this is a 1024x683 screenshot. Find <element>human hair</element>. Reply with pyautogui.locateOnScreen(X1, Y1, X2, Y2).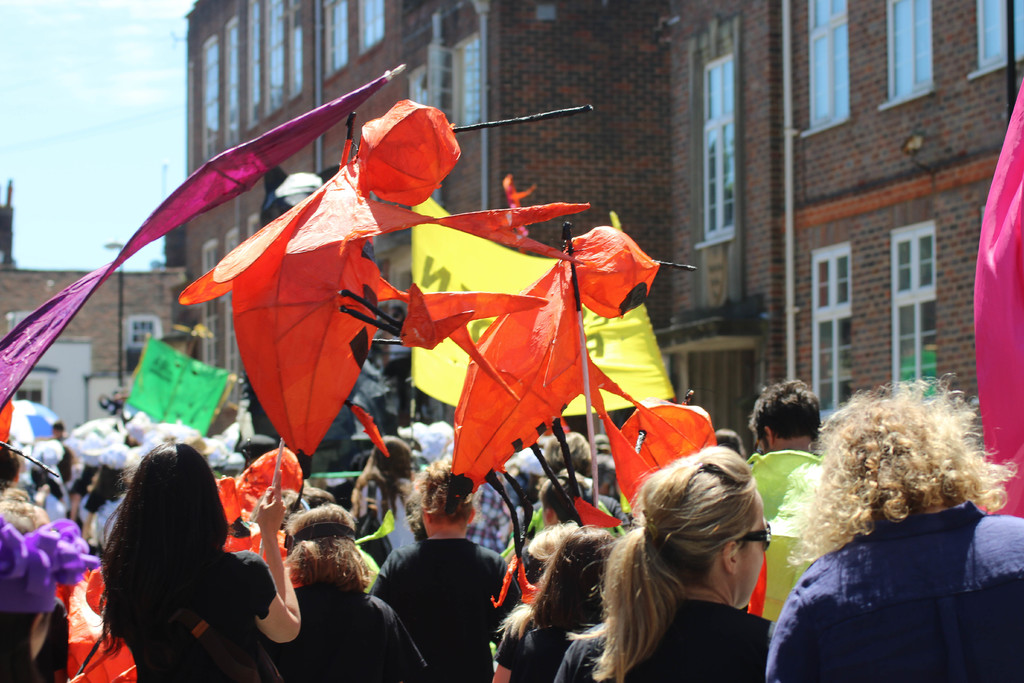
pyautogui.locateOnScreen(543, 431, 595, 477).
